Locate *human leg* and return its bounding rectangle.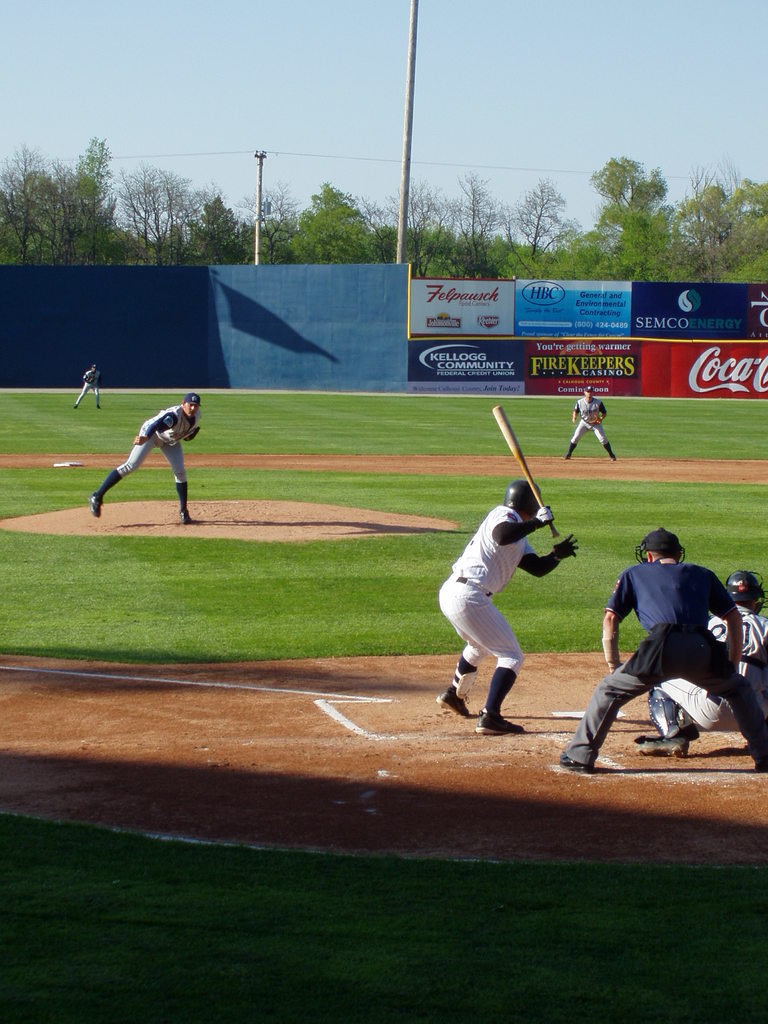
[445,584,524,736].
